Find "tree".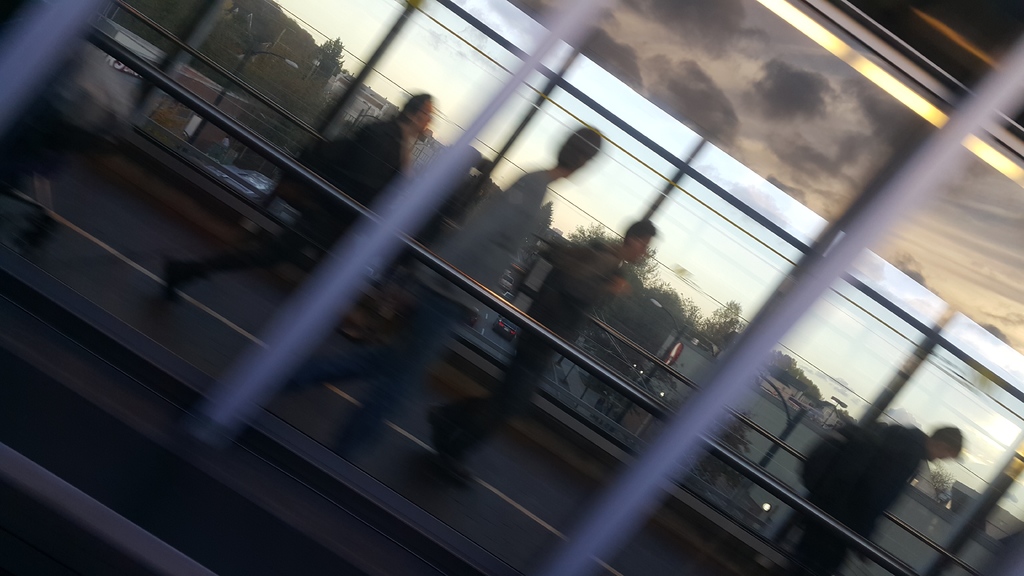
[left=703, top=291, right=765, bottom=336].
